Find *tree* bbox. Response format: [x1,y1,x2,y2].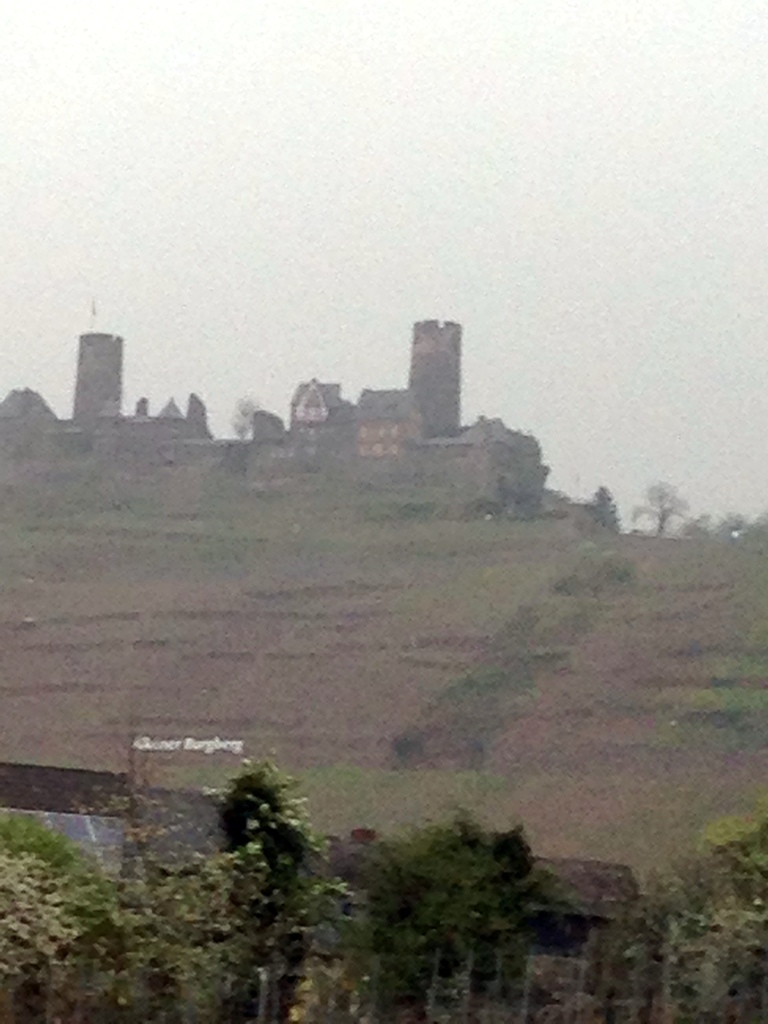
[355,801,584,1023].
